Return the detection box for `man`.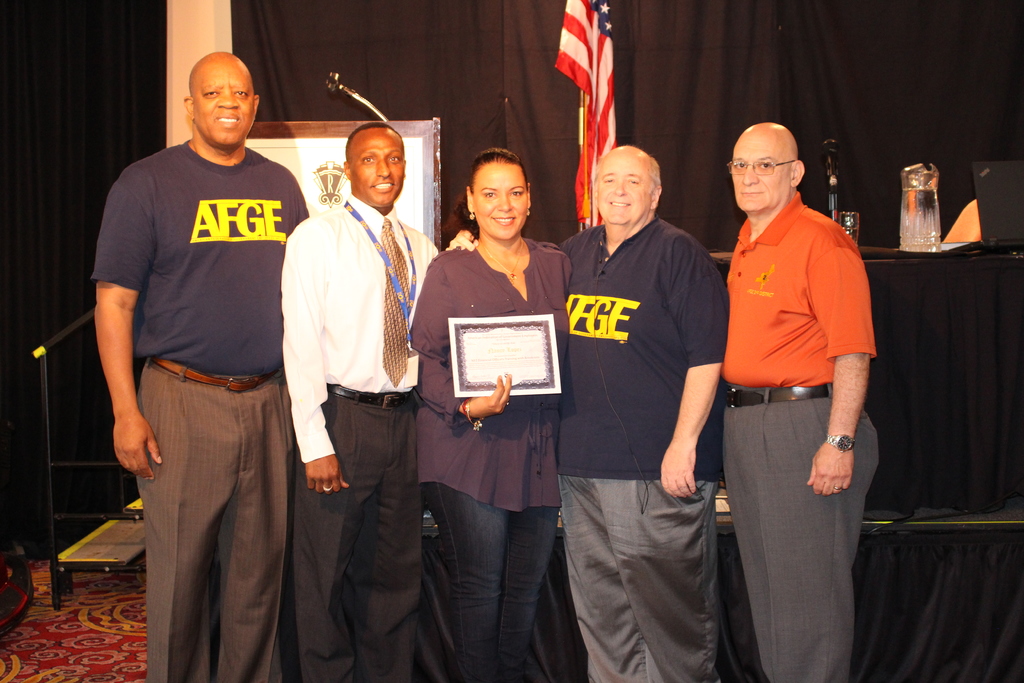
<box>717,120,880,682</box>.
